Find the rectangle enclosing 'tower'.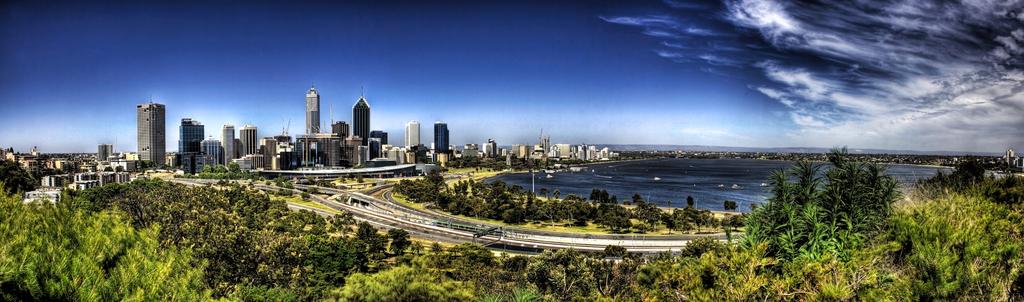
crop(258, 135, 280, 171).
